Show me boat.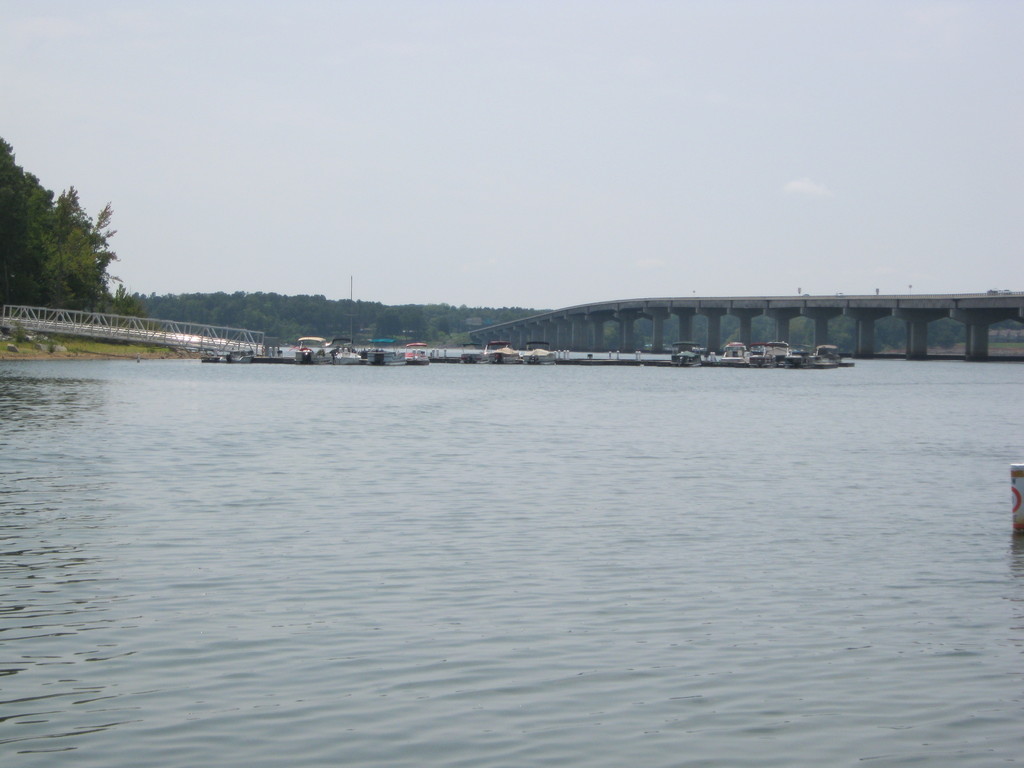
boat is here: {"left": 291, "top": 332, "right": 335, "bottom": 365}.
